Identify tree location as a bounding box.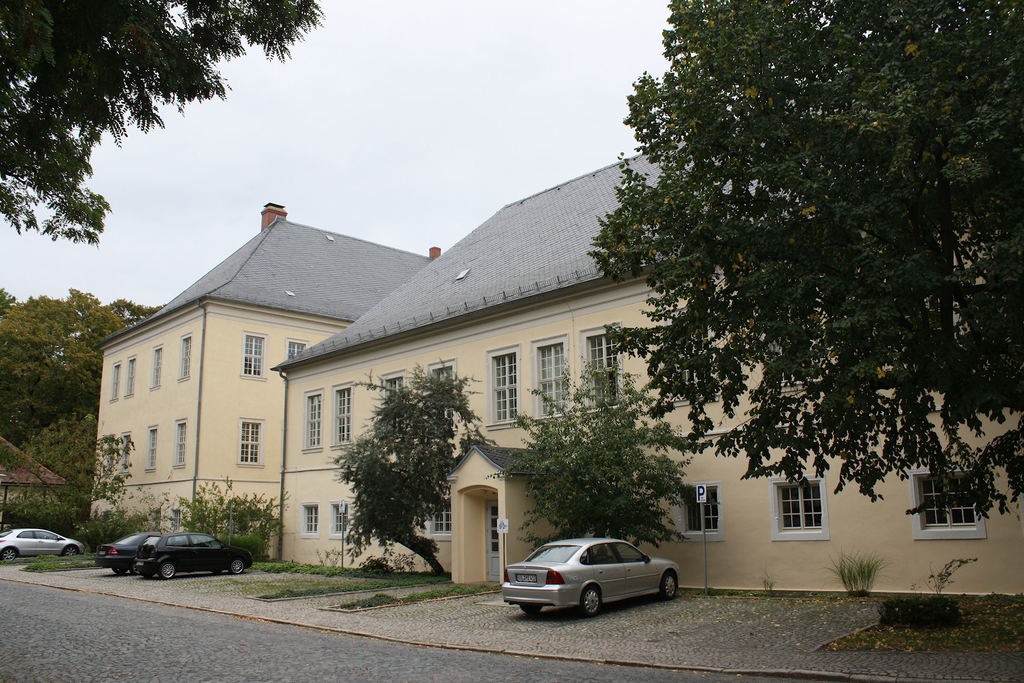
locate(0, 0, 316, 231).
